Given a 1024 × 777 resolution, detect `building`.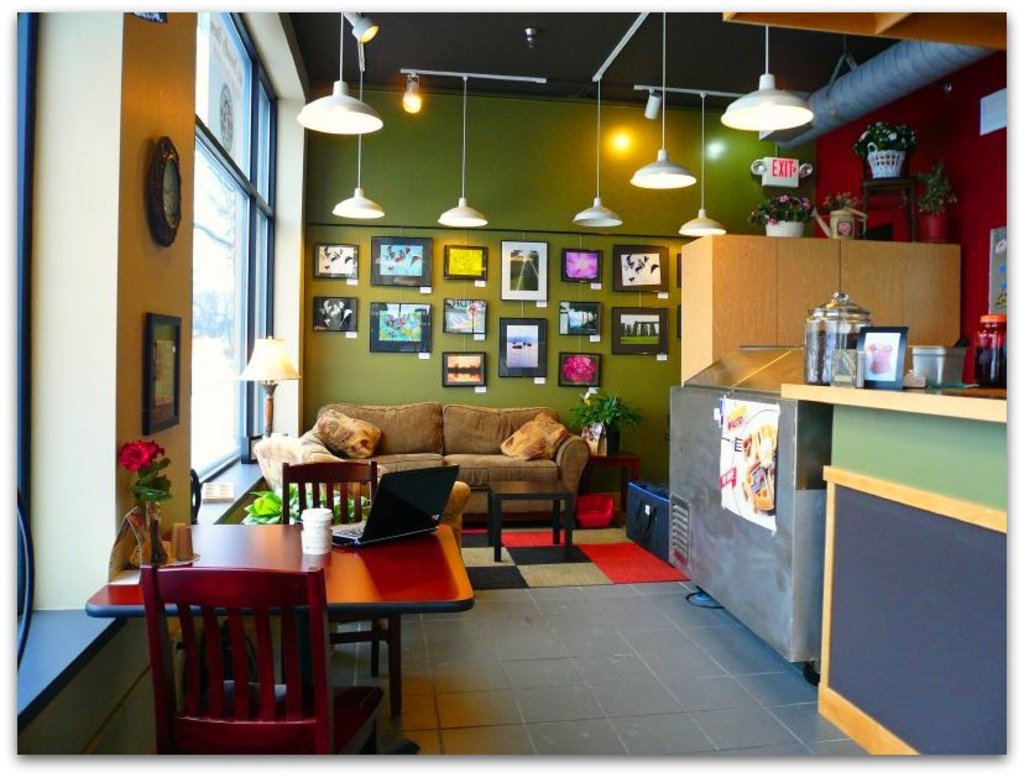
[x1=16, y1=12, x2=1002, y2=756].
